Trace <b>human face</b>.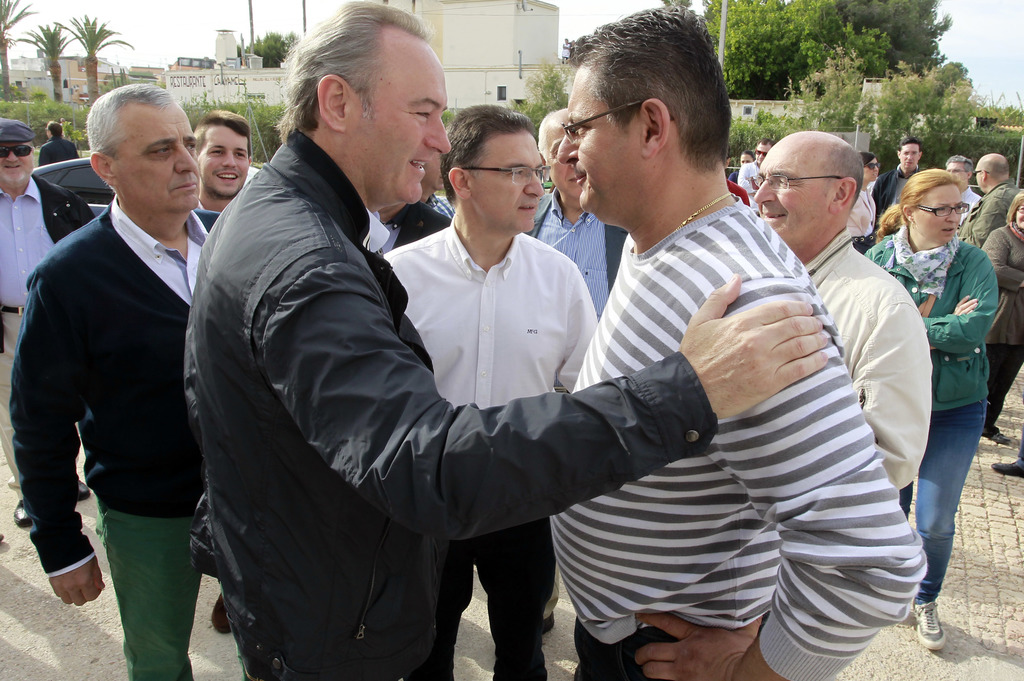
Traced to <box>197,125,250,193</box>.
